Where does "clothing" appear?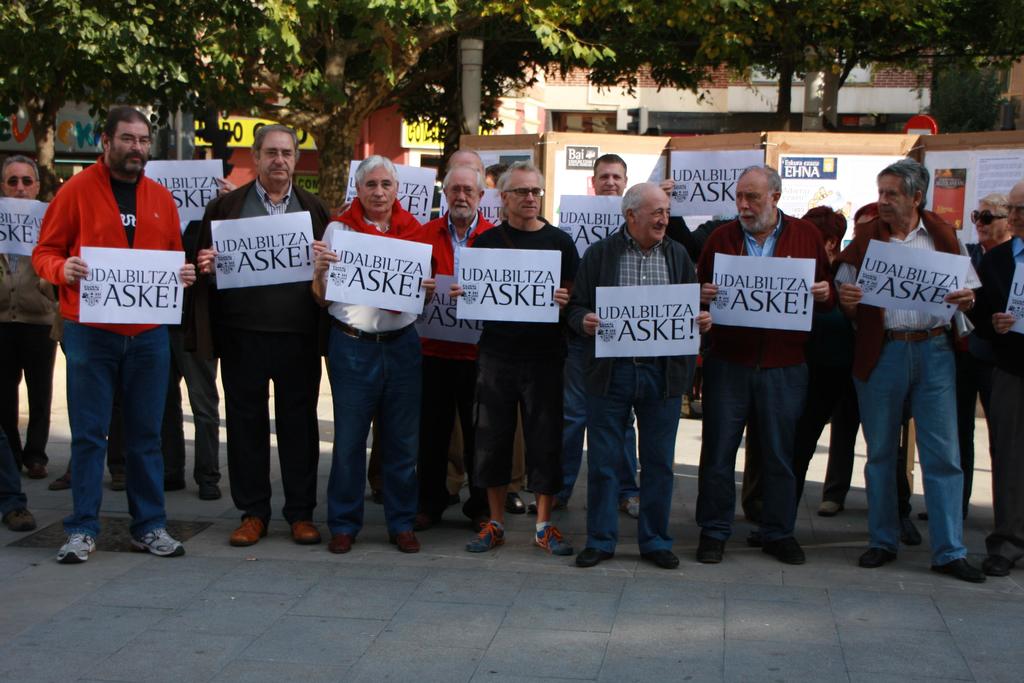
Appears at [x1=0, y1=248, x2=59, y2=514].
